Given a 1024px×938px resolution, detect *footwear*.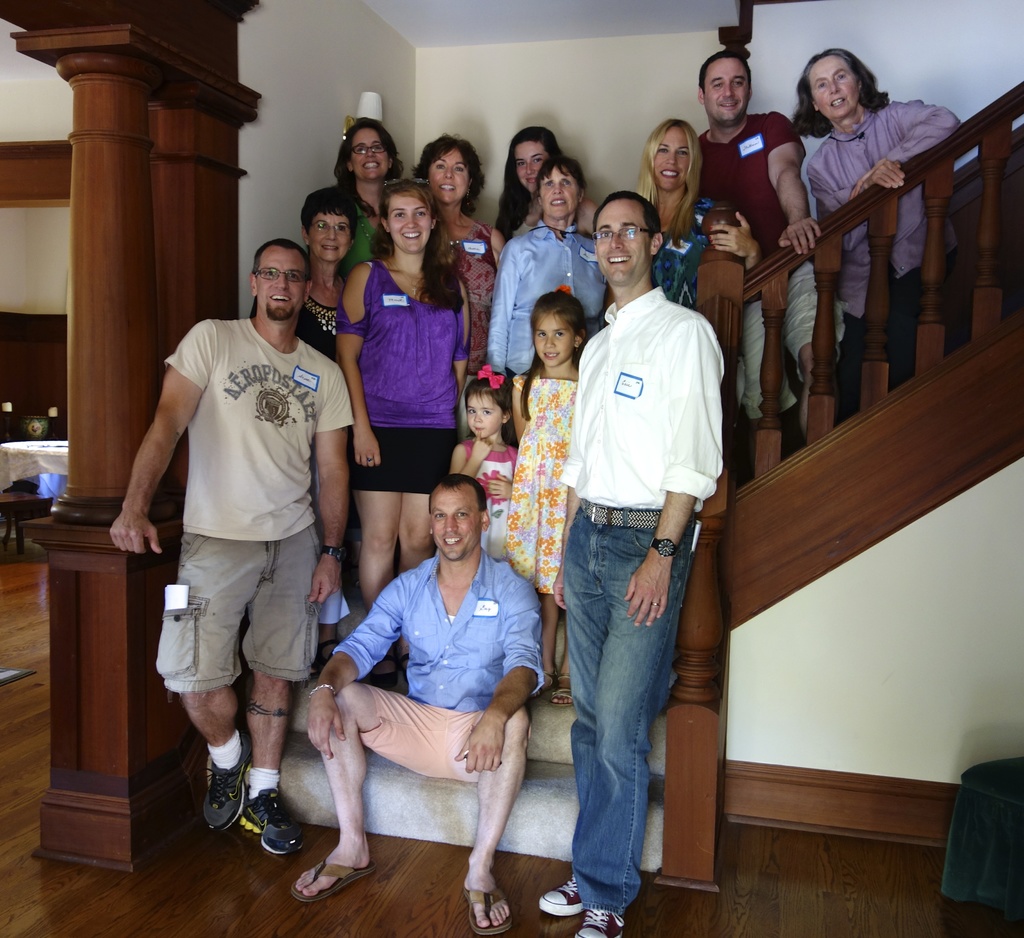
crop(369, 655, 399, 694).
